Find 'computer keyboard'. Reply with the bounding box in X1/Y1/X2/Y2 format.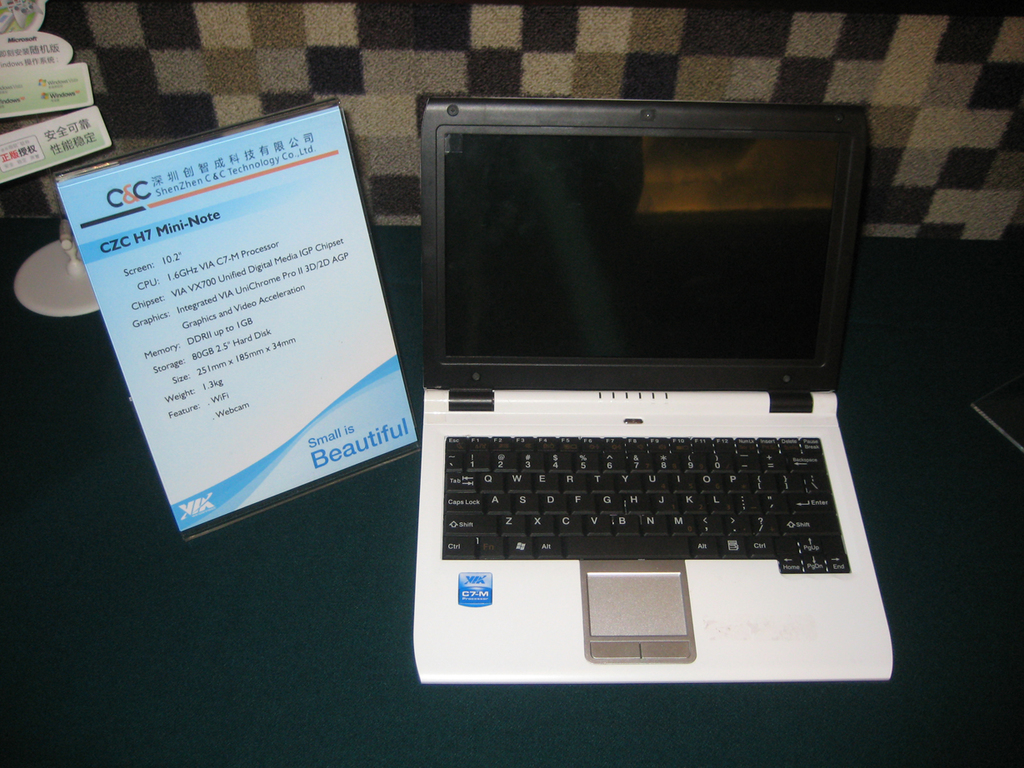
441/431/853/571.
